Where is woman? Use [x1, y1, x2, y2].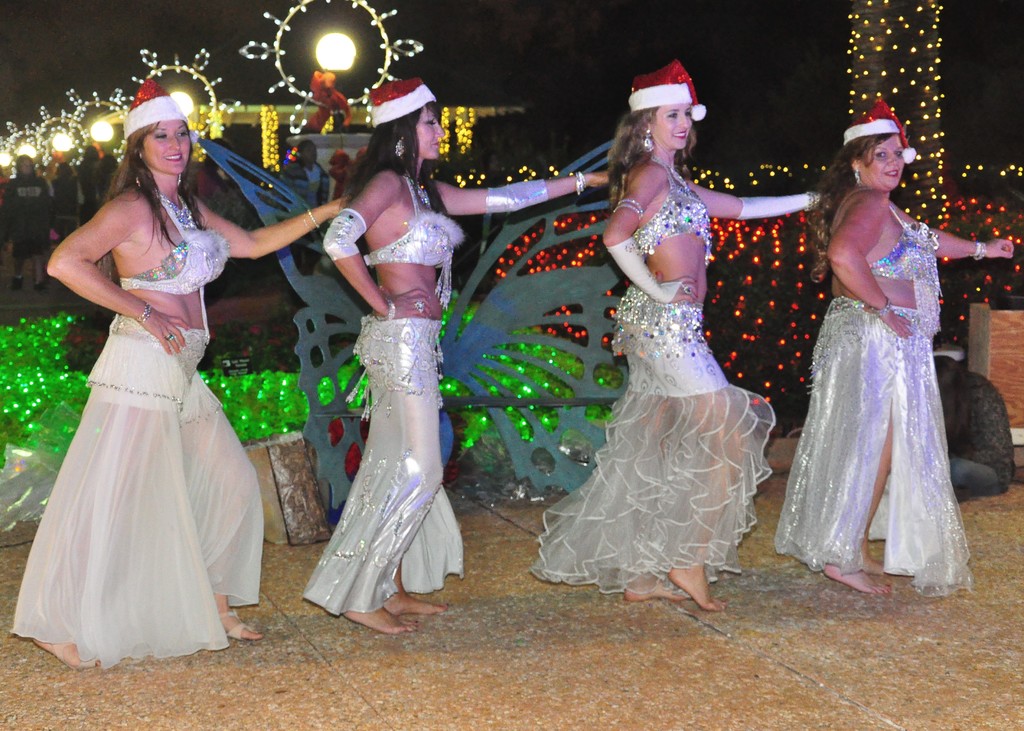
[529, 100, 821, 614].
